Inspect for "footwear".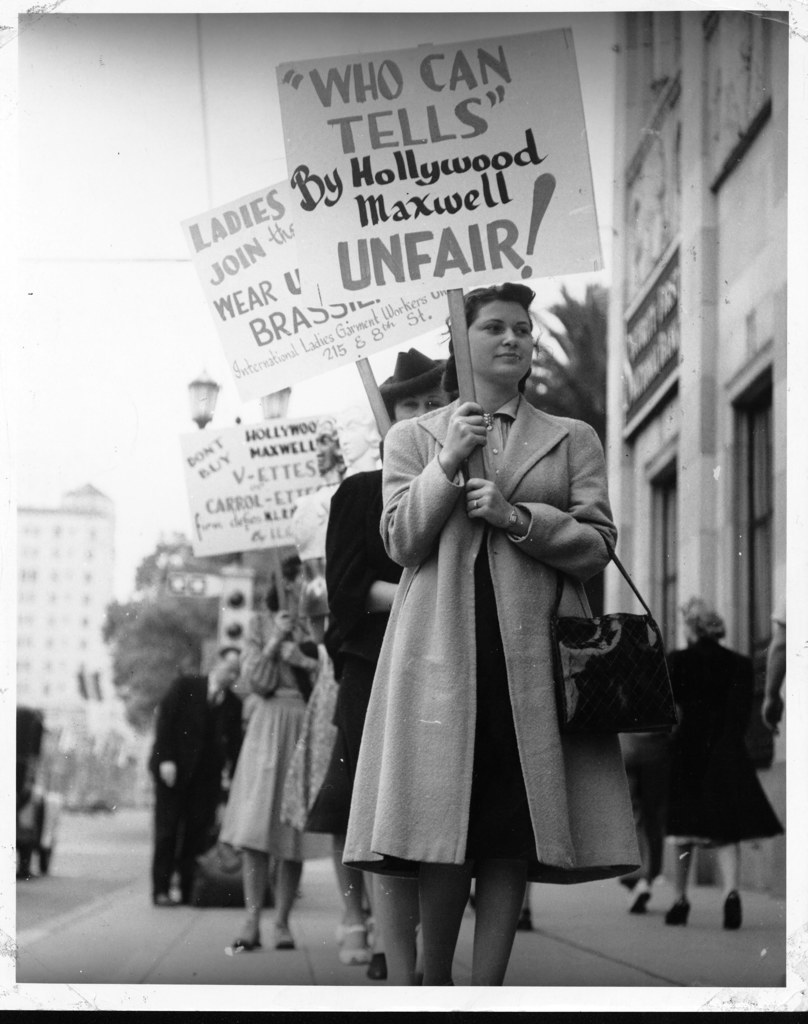
Inspection: (x1=156, y1=888, x2=174, y2=900).
